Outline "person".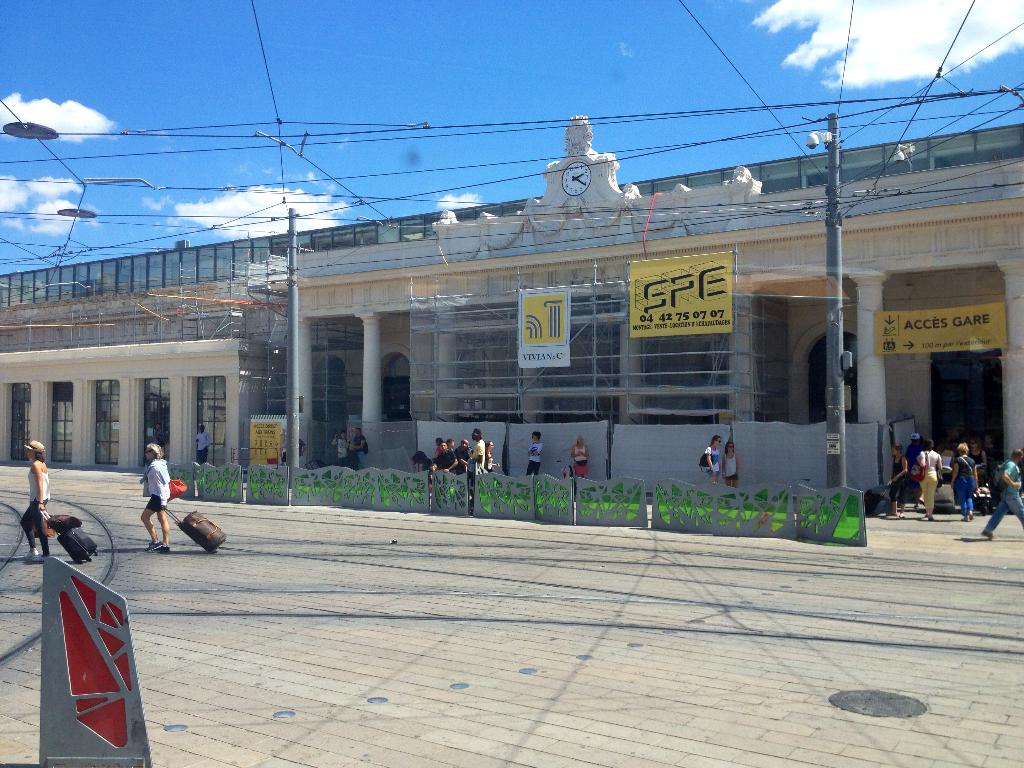
Outline: (x1=141, y1=441, x2=173, y2=550).
